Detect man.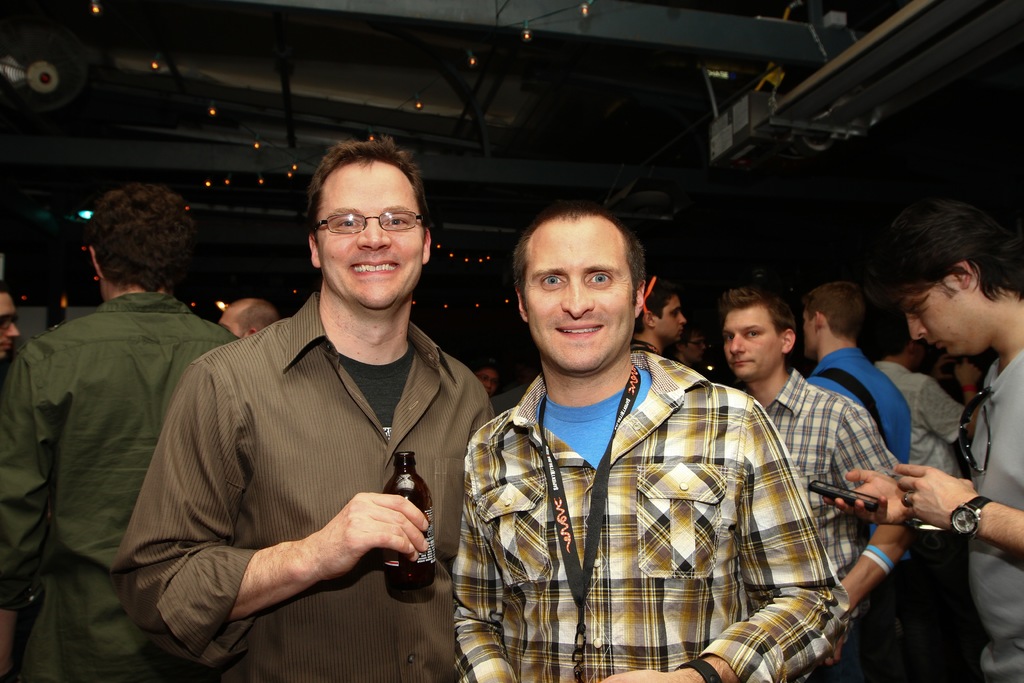
Detected at 214, 295, 281, 338.
